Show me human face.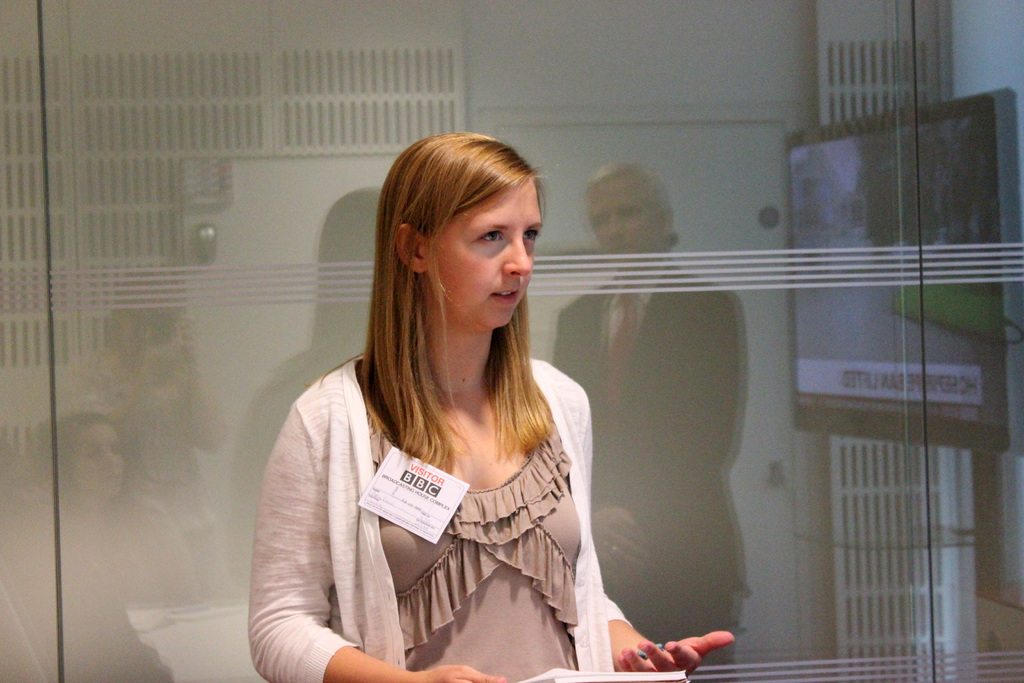
human face is here: region(591, 176, 657, 267).
